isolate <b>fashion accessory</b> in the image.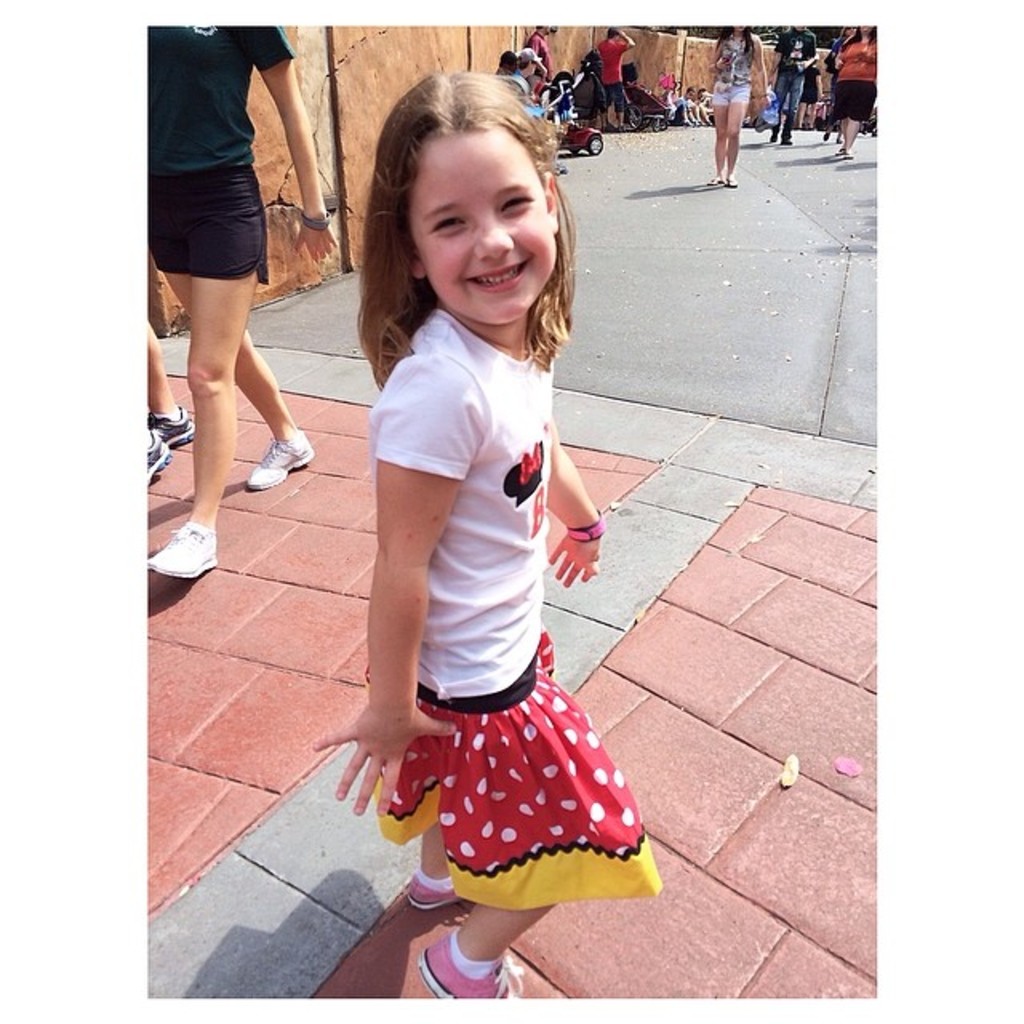
Isolated region: (left=416, top=930, right=523, bottom=1006).
